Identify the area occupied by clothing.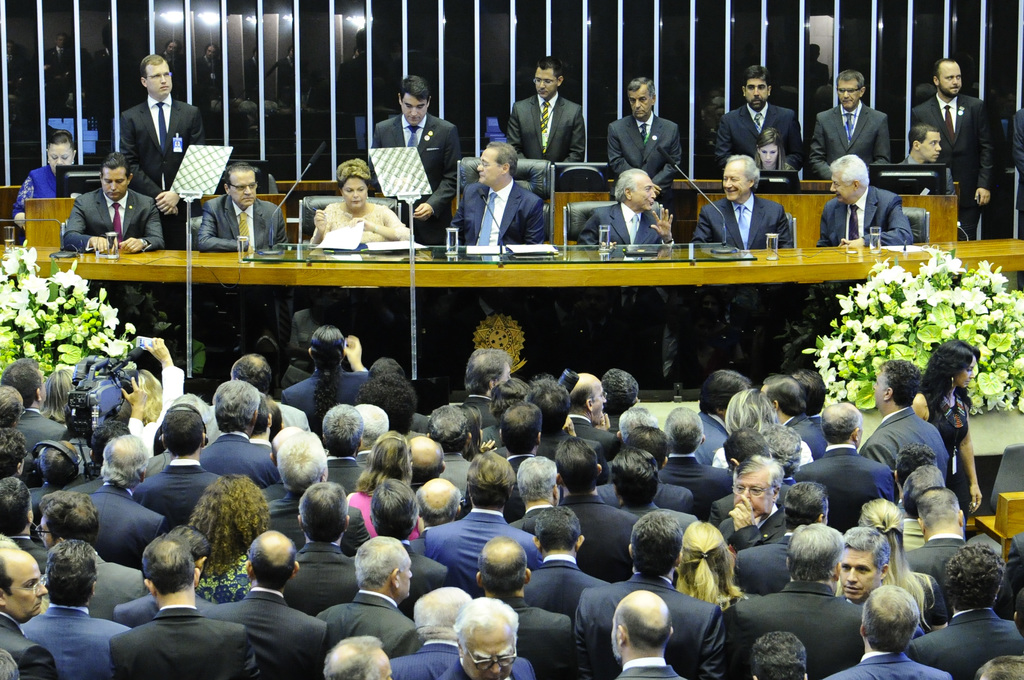
Area: (44,547,143,619).
